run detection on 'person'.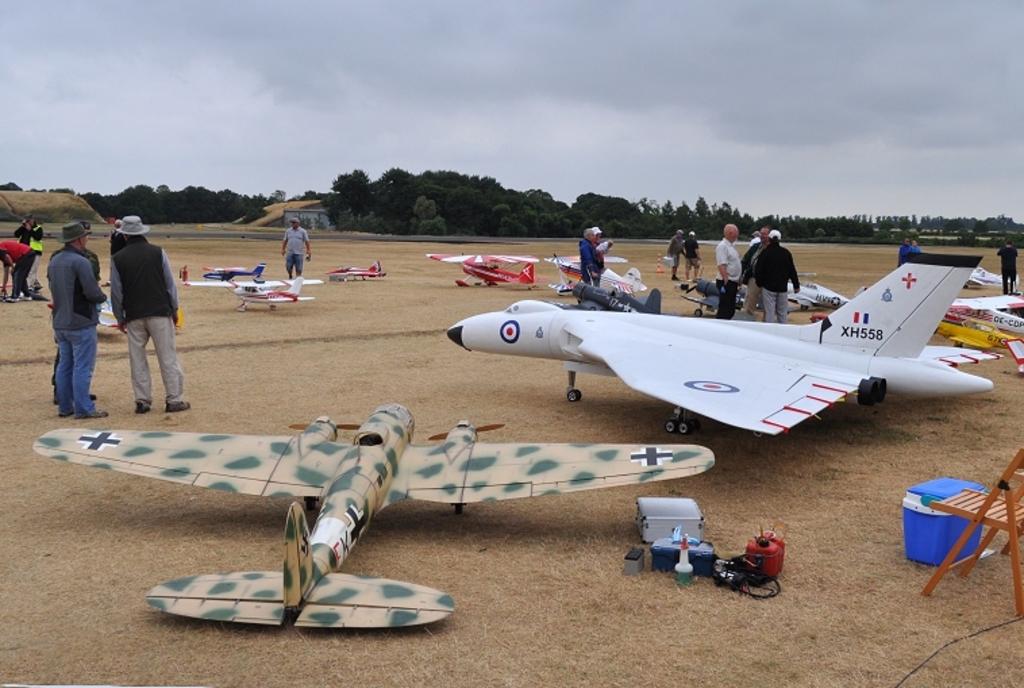
Result: crop(913, 234, 927, 254).
